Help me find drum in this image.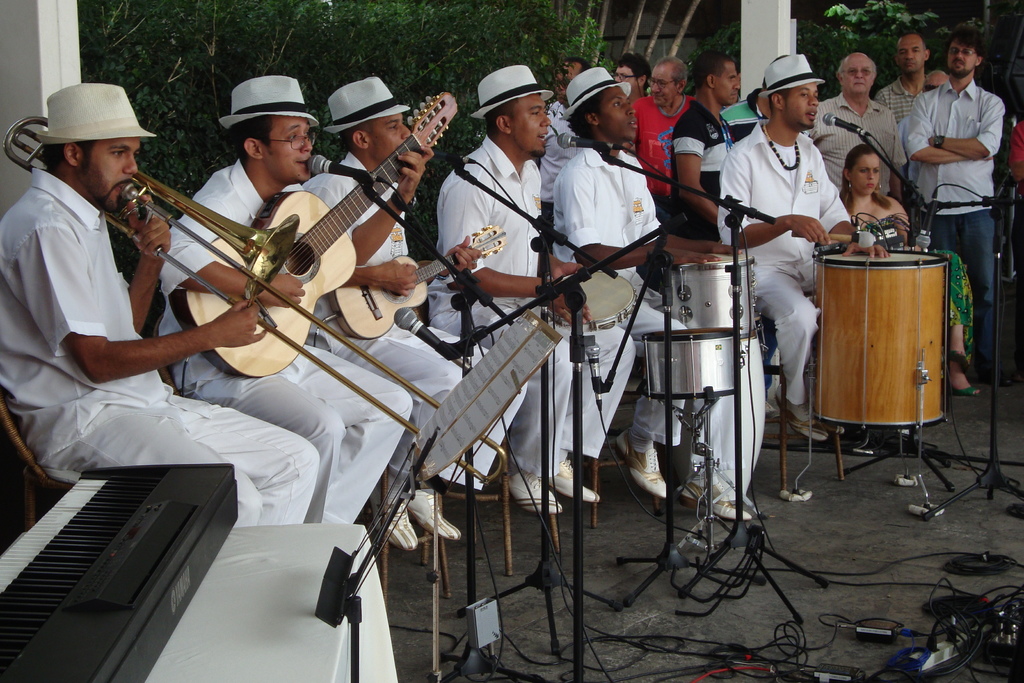
Found it: 671,253,756,339.
